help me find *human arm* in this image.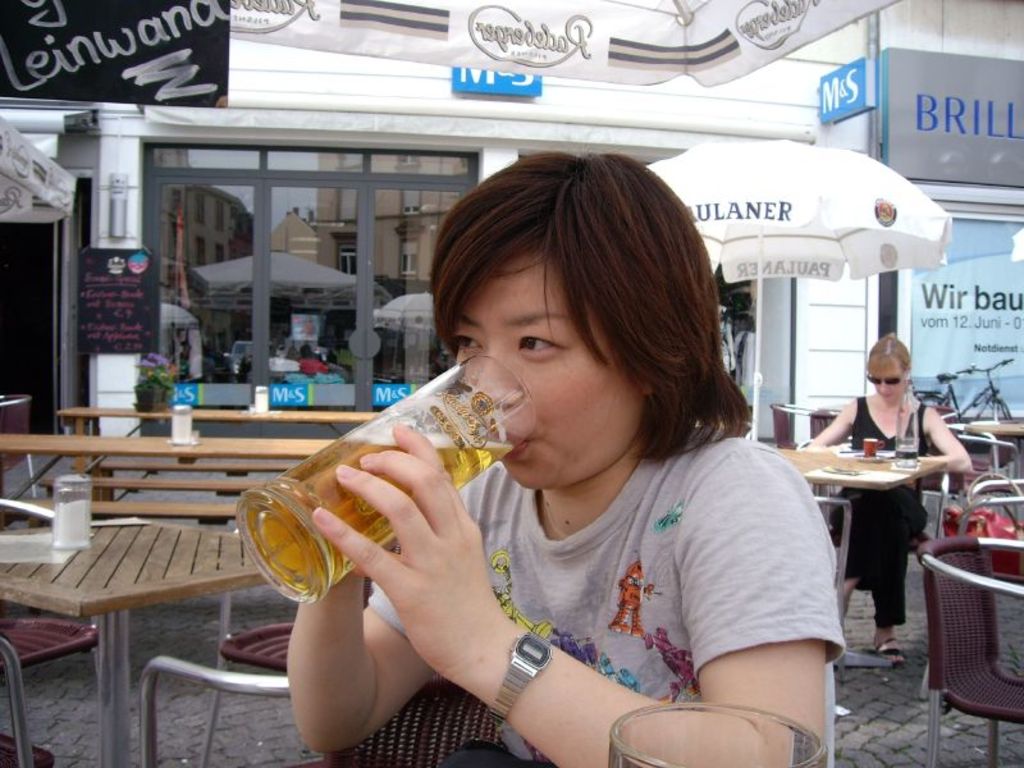
Found it: box(269, 401, 444, 756).
